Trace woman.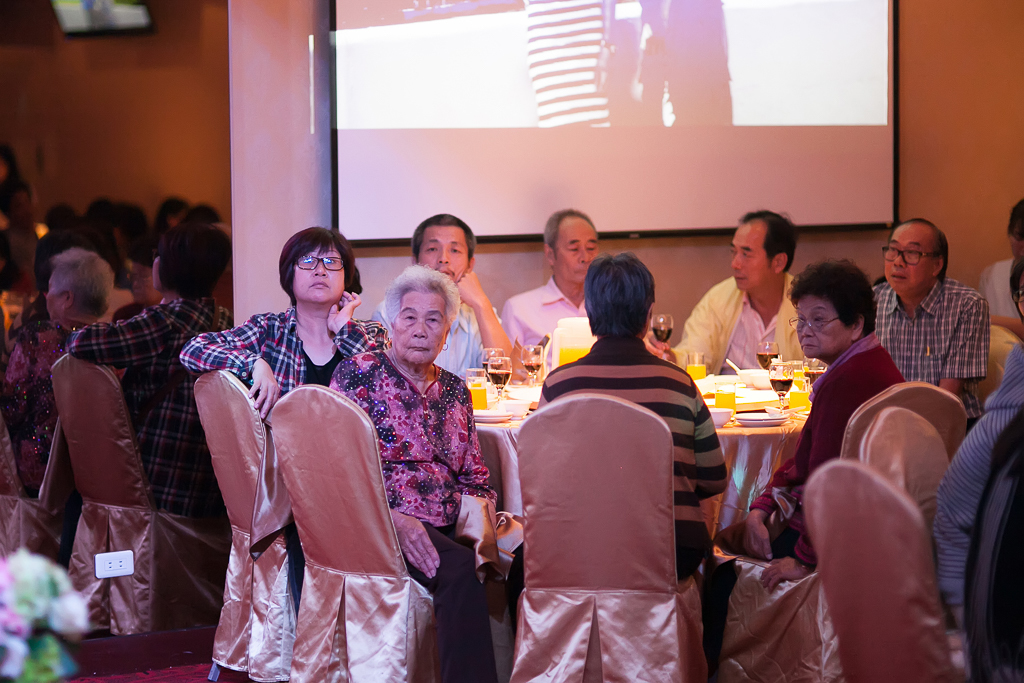
Traced to (x1=316, y1=272, x2=490, y2=648).
